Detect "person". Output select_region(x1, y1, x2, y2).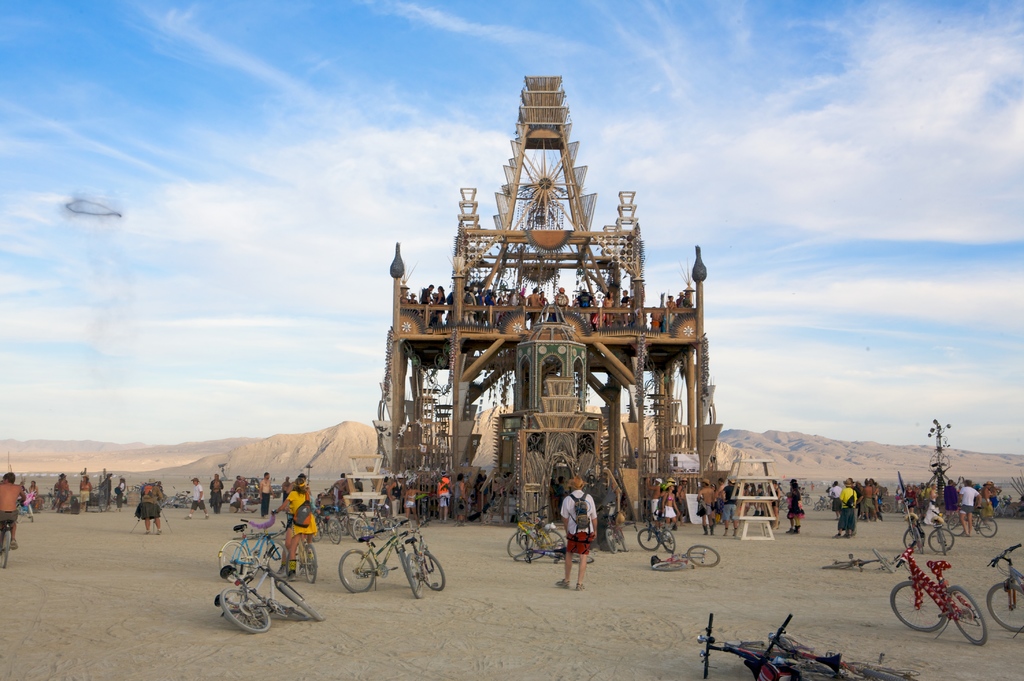
select_region(0, 469, 28, 557).
